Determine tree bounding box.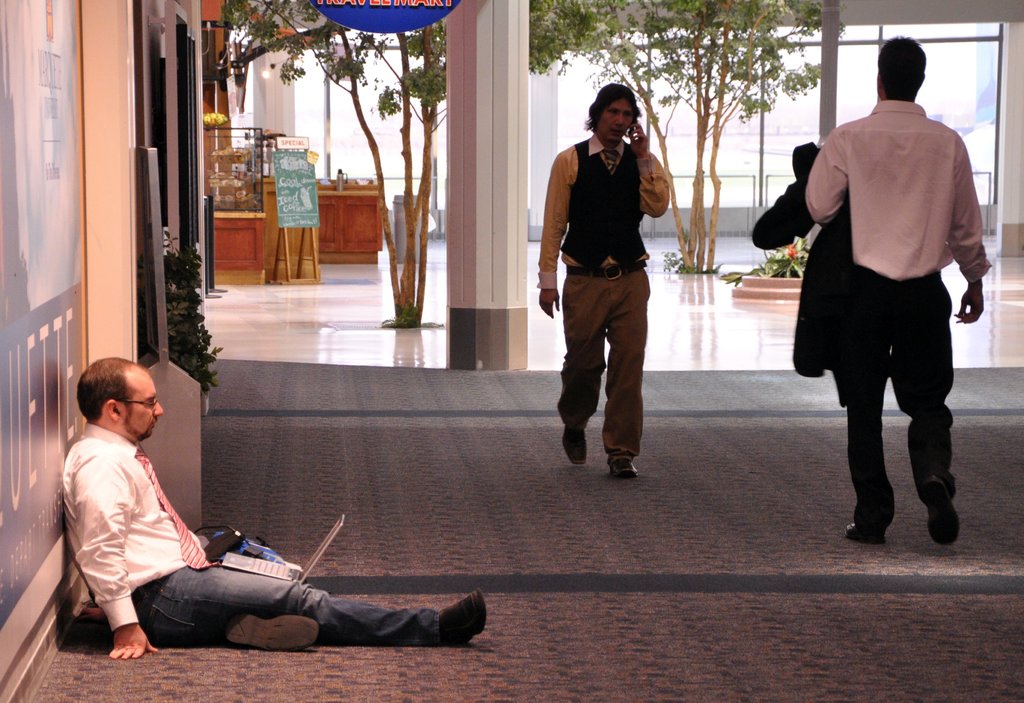
Determined: [left=532, top=0, right=861, bottom=299].
